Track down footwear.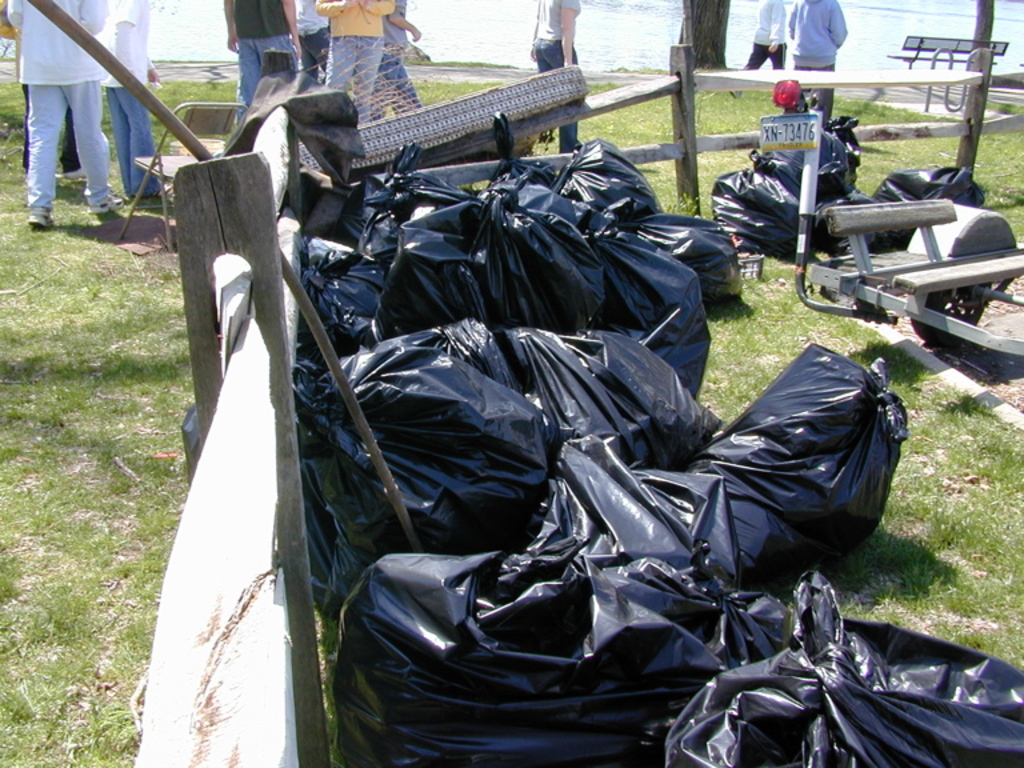
Tracked to [153, 180, 172, 196].
